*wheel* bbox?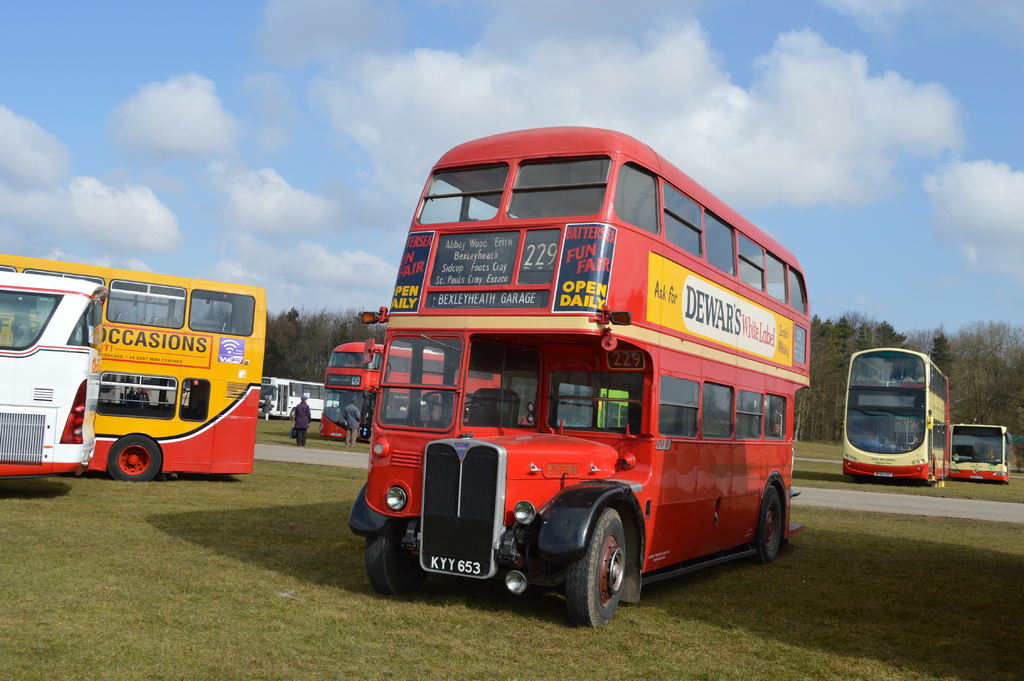
left=365, top=518, right=431, bottom=599
